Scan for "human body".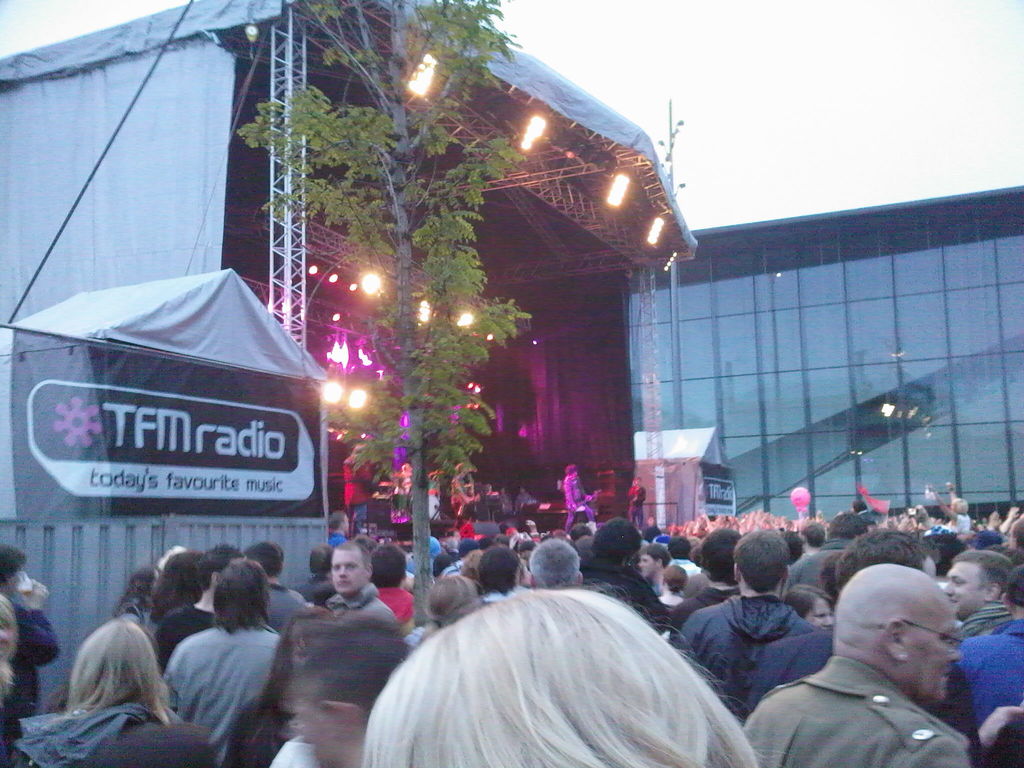
Scan result: <bbox>0, 589, 36, 767</bbox>.
